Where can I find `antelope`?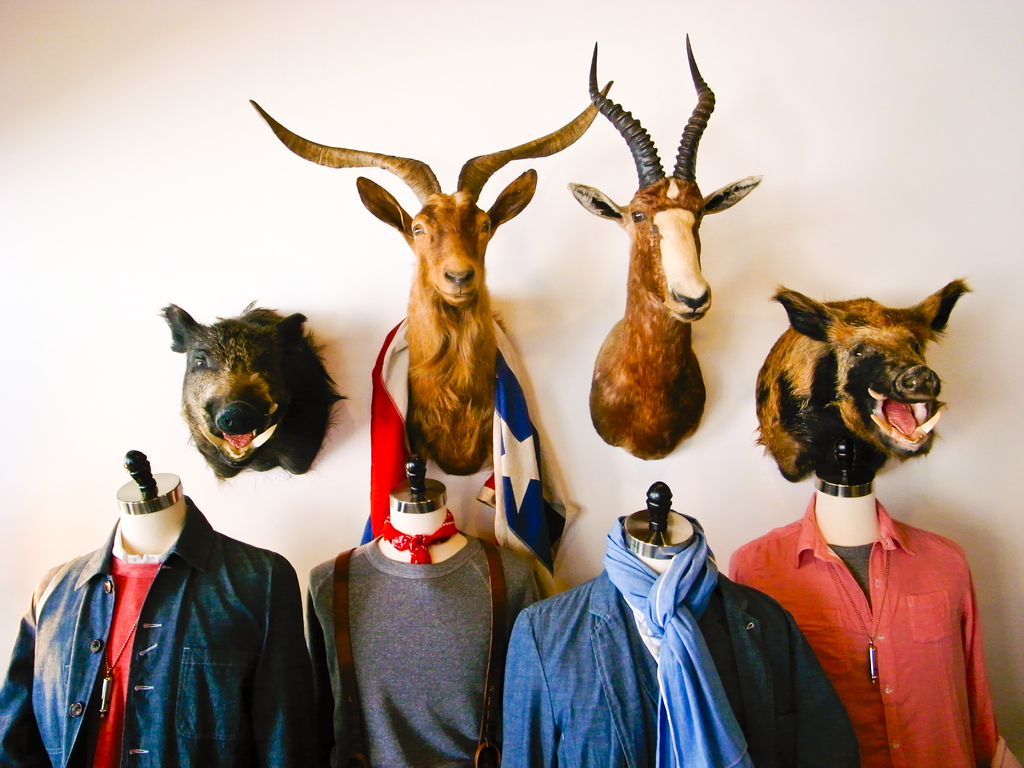
You can find it at select_region(250, 77, 612, 479).
